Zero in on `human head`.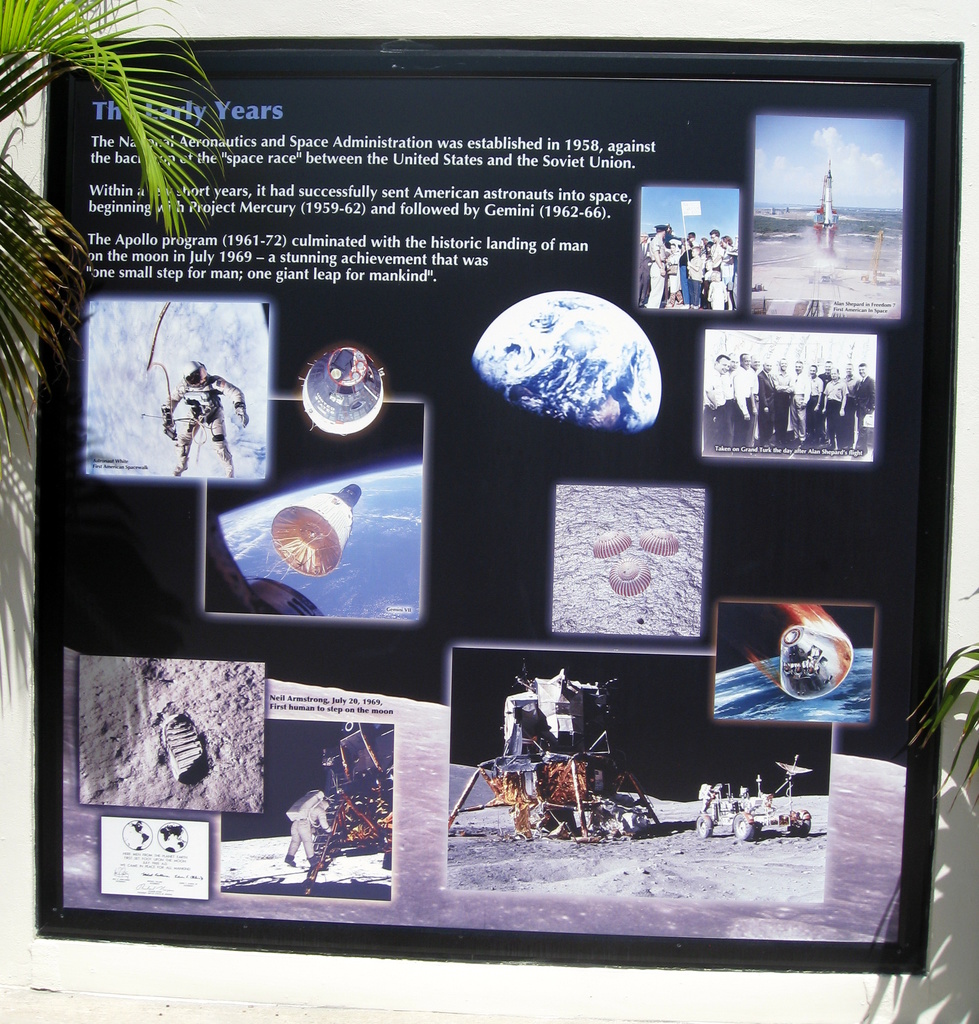
Zeroed in: select_region(185, 362, 209, 384).
